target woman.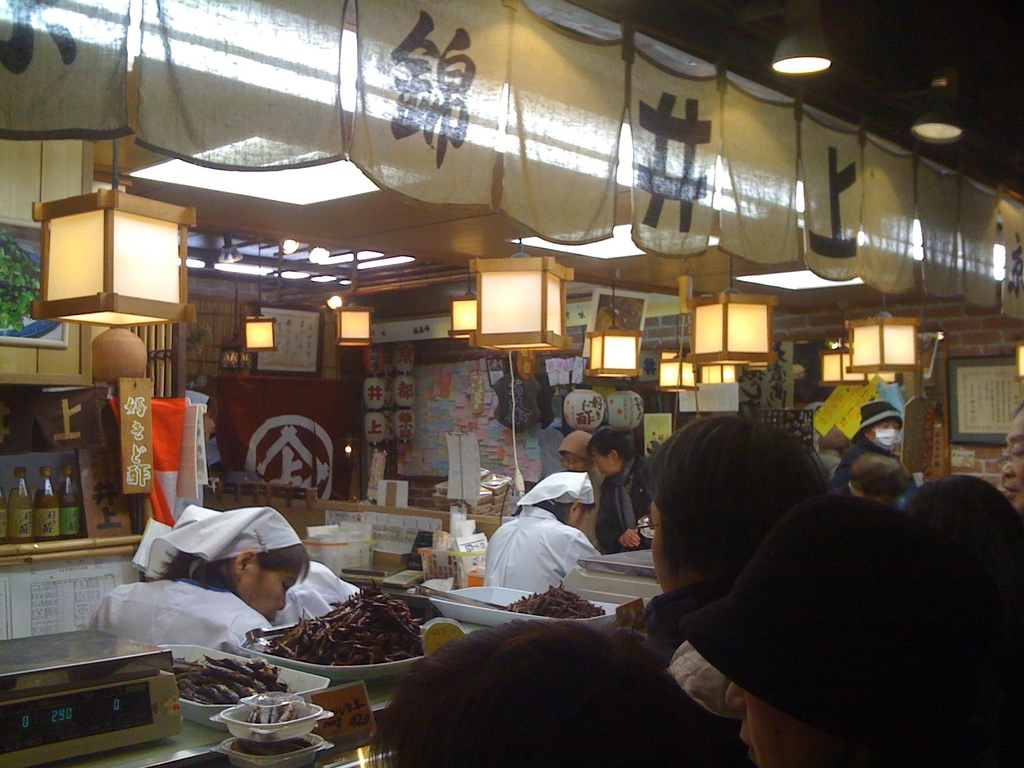
Target region: <region>997, 402, 1023, 514</region>.
